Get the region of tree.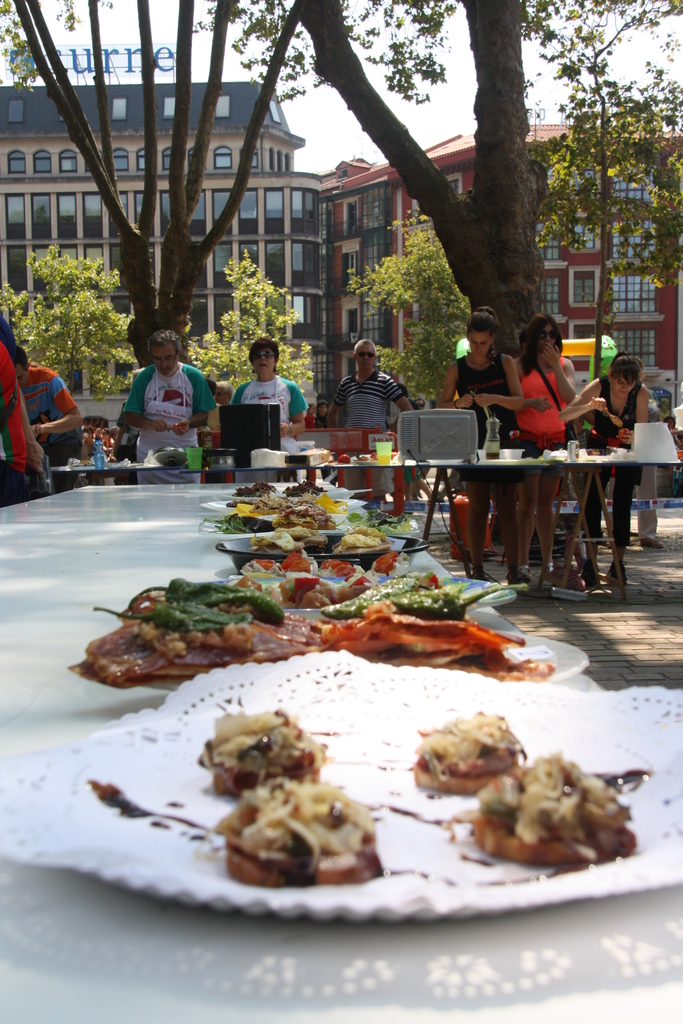
Rect(263, 0, 682, 554).
